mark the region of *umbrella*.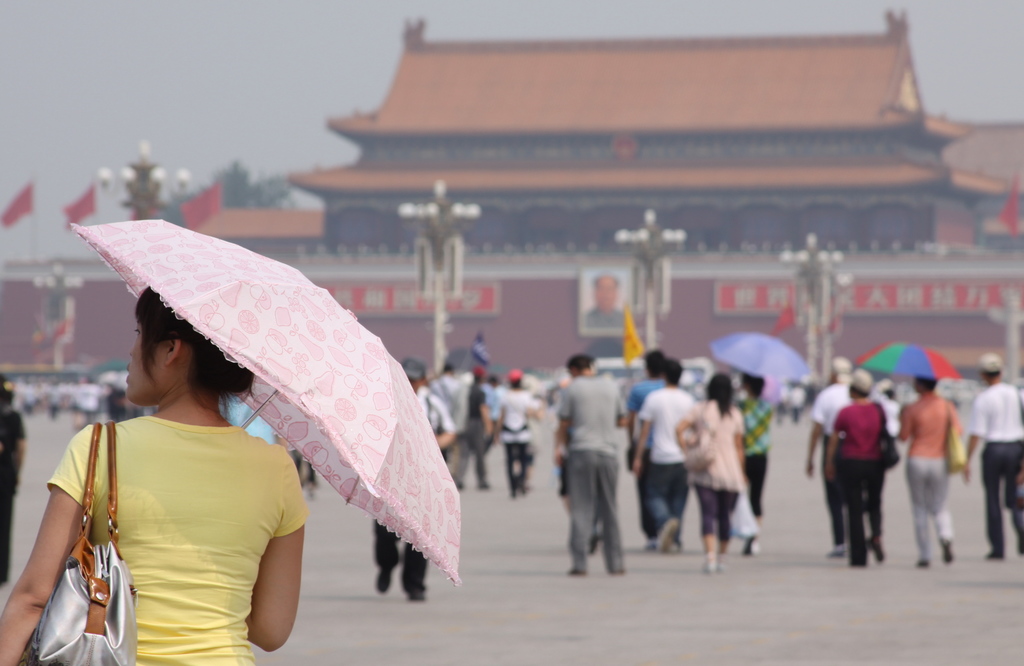
Region: rect(712, 330, 815, 382).
